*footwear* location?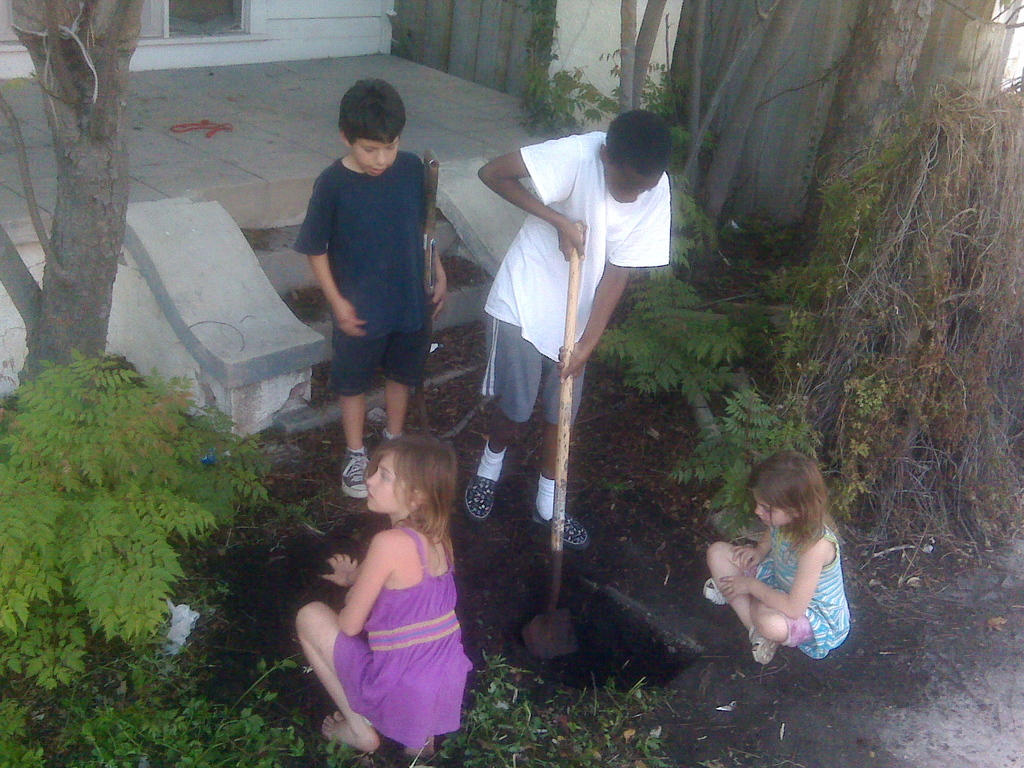
box=[532, 495, 592, 552]
